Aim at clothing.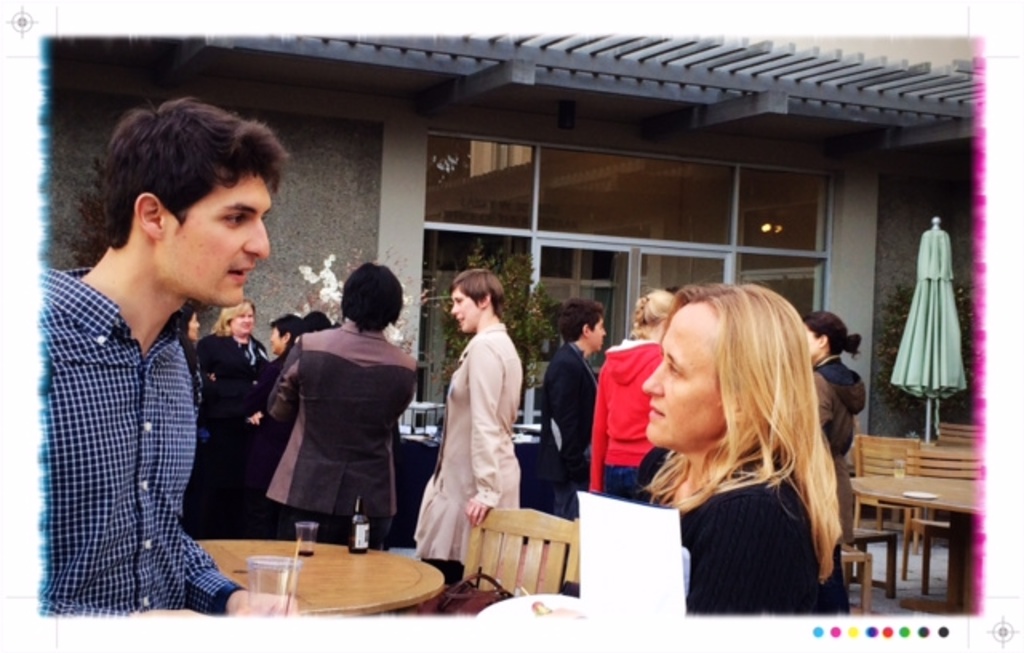
Aimed at 269 318 418 551.
